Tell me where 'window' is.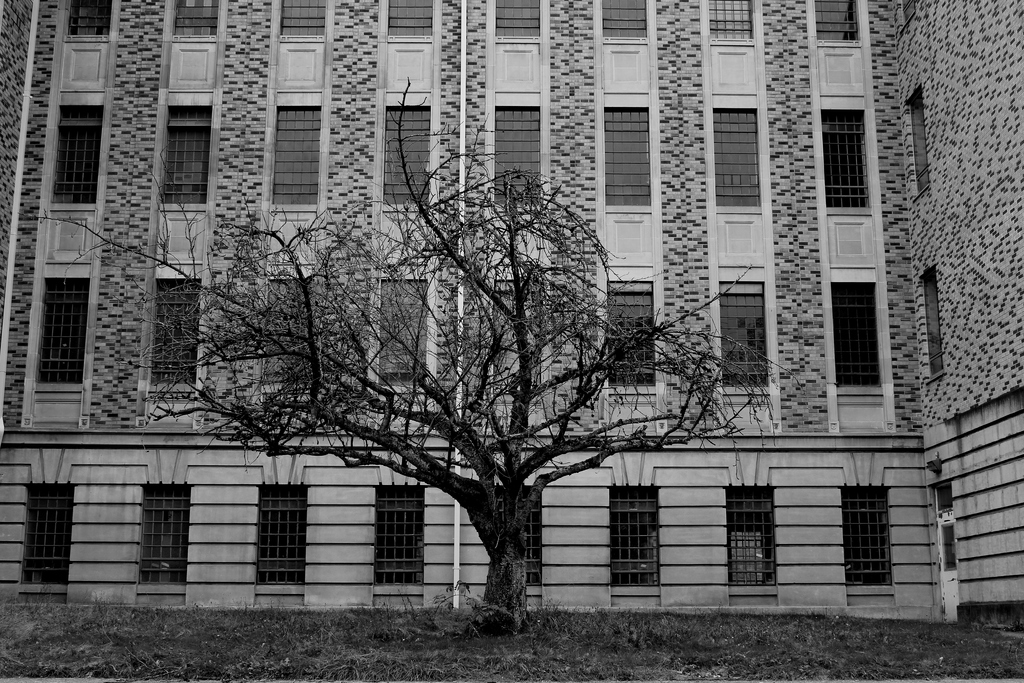
'window' is at 498:108:544:204.
